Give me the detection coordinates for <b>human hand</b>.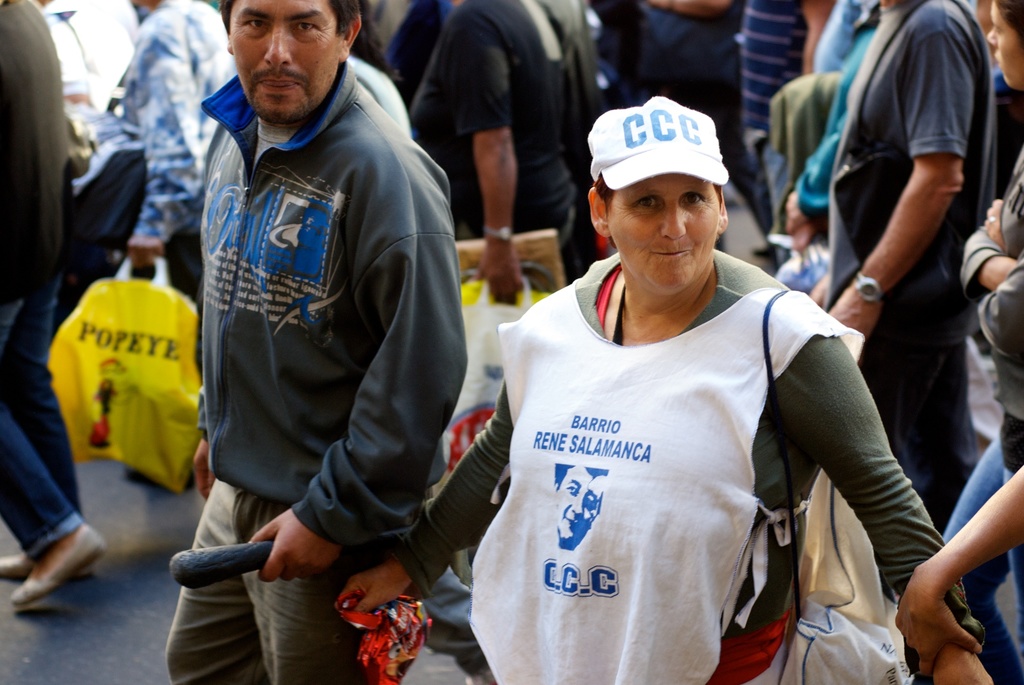
box=[127, 235, 163, 272].
